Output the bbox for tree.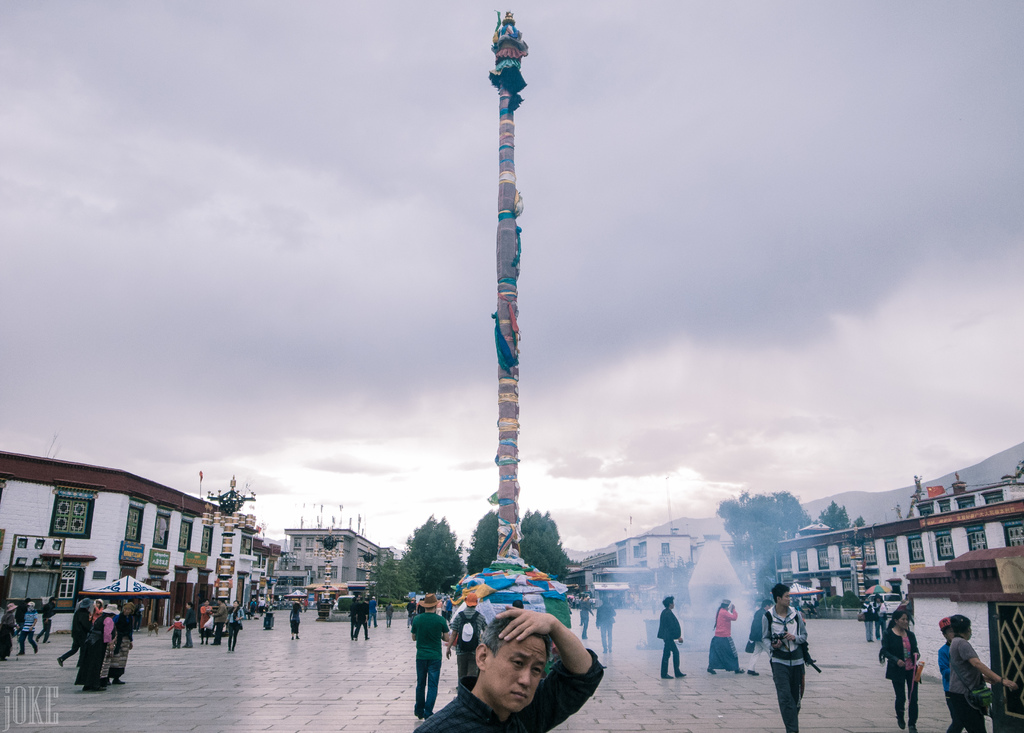
(x1=461, y1=497, x2=518, y2=584).
